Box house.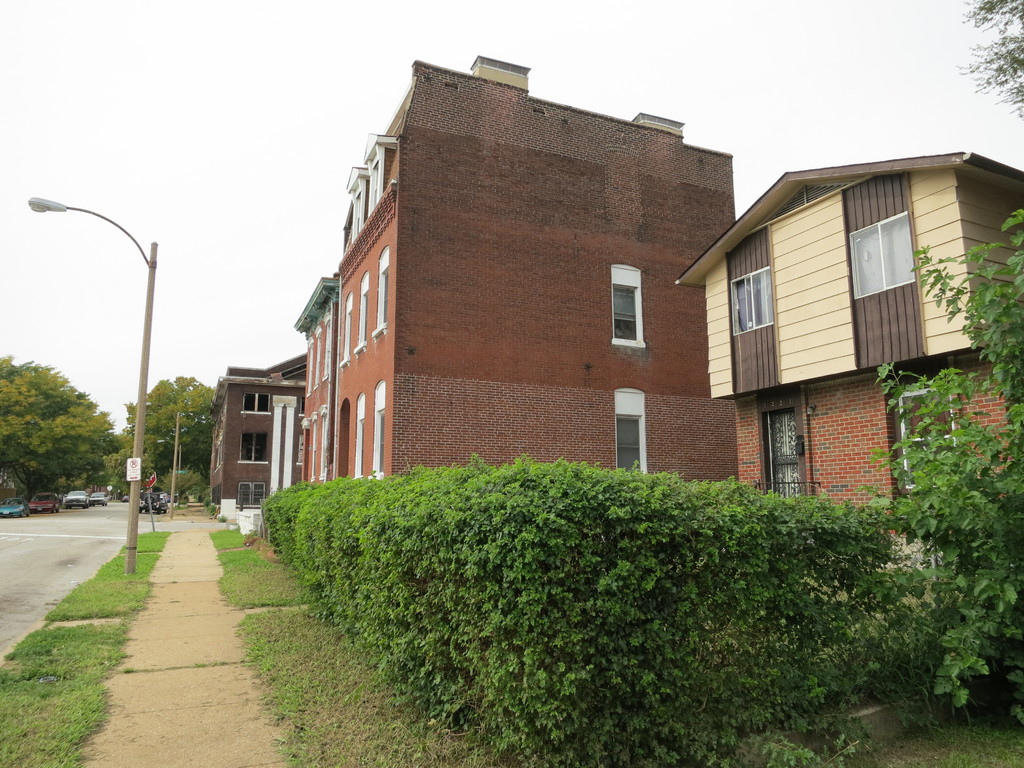
pyautogui.locateOnScreen(298, 53, 746, 565).
